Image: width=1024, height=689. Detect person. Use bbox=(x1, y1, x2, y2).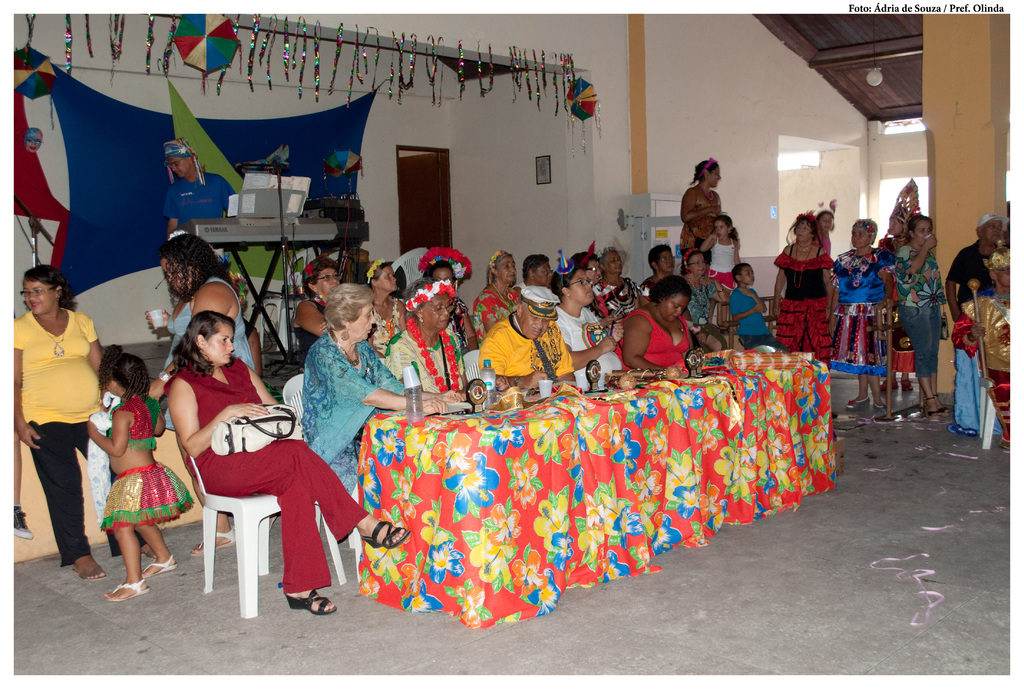
bbox=(384, 276, 511, 402).
